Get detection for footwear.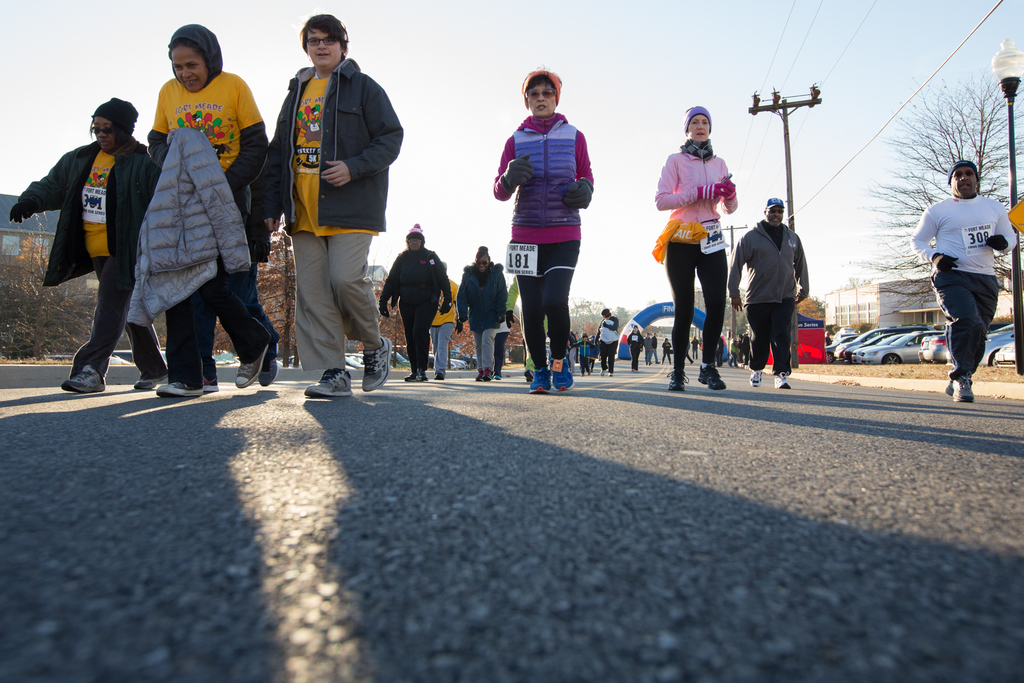
Detection: bbox(774, 369, 792, 388).
